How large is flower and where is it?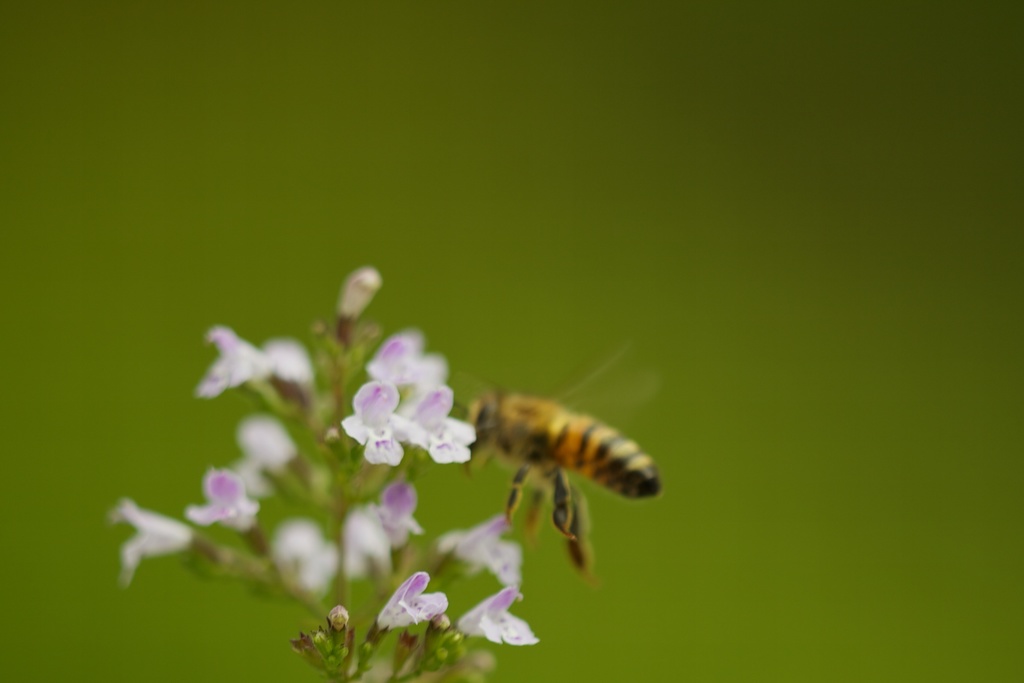
Bounding box: (230, 417, 335, 507).
